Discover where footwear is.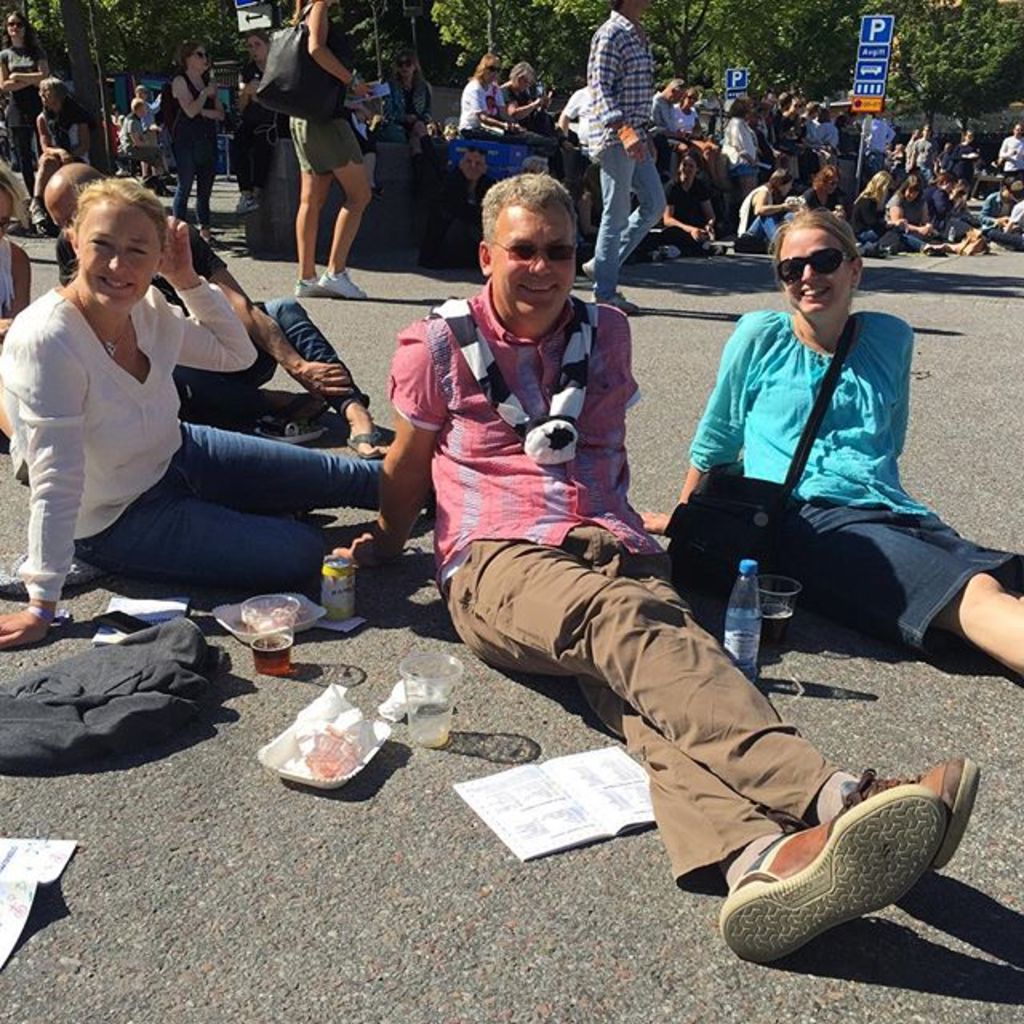
Discovered at 341 419 389 459.
